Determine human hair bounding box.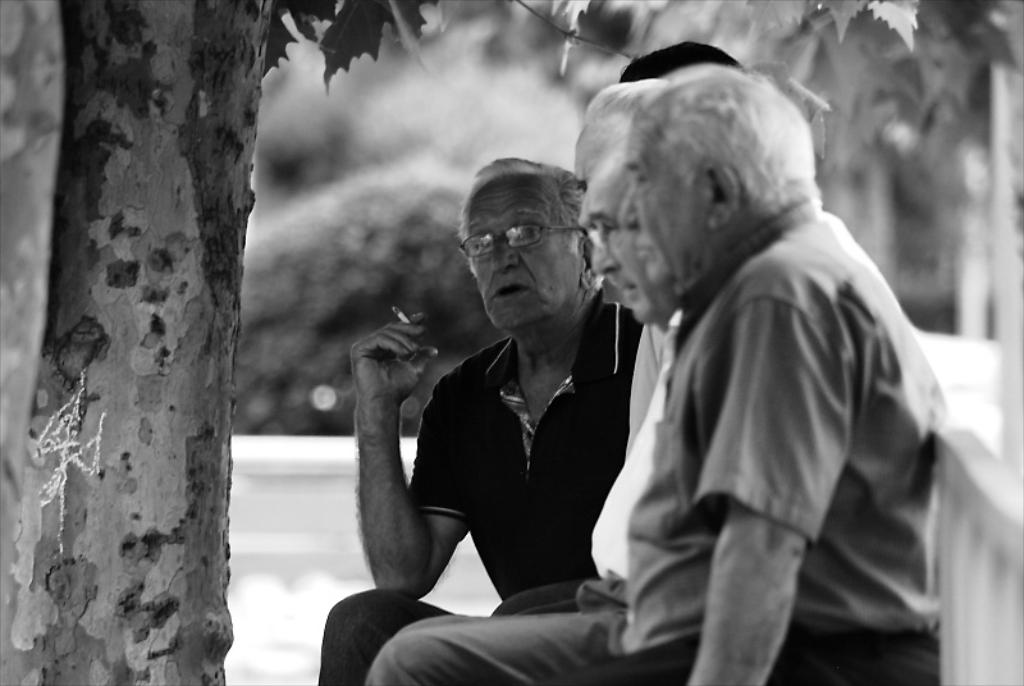
Determined: (634,74,818,212).
